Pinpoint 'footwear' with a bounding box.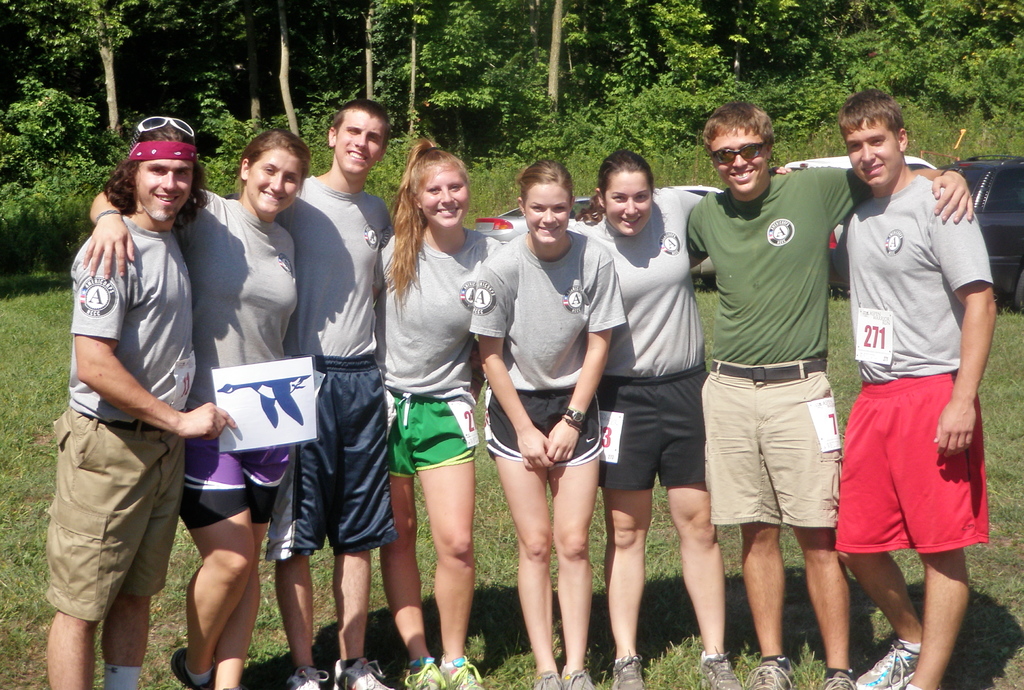
821/670/860/689.
